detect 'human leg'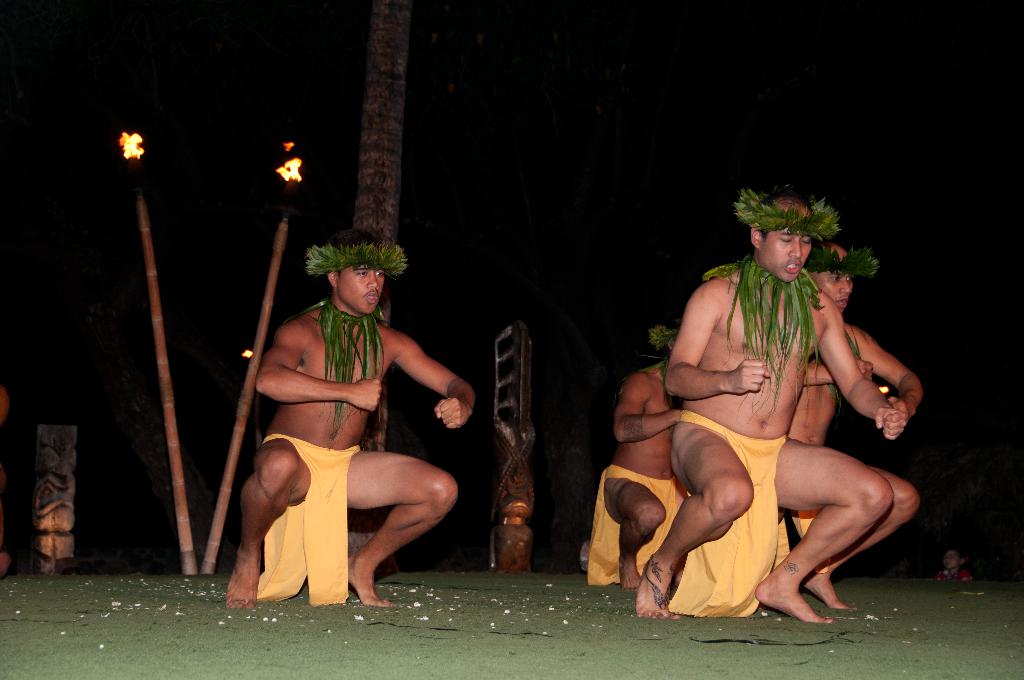
637 424 755 620
